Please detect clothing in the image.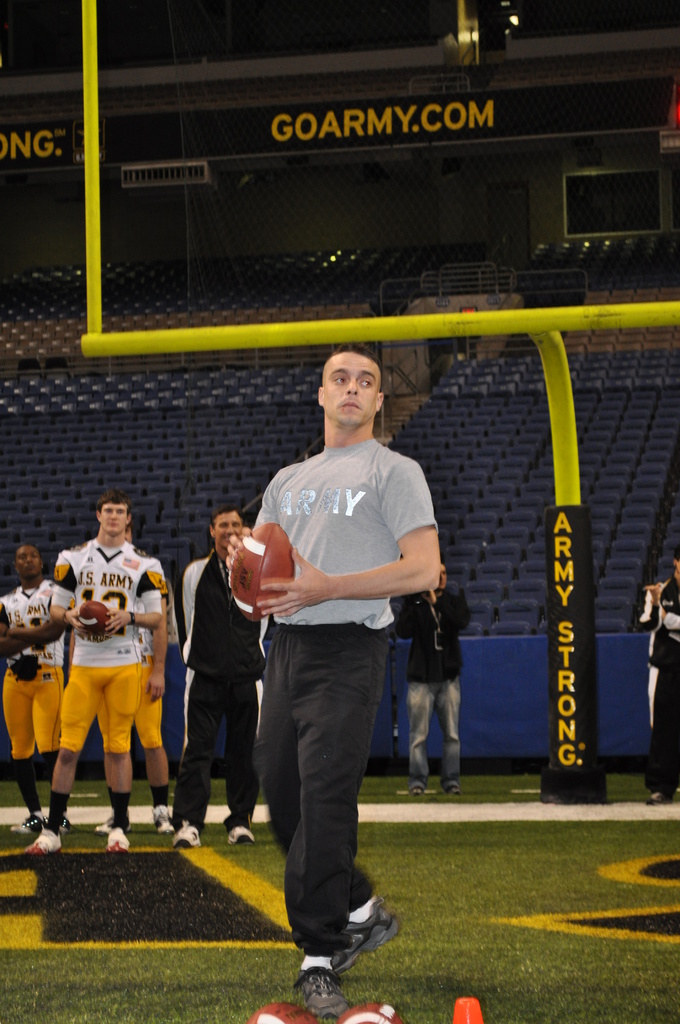
[175, 548, 271, 841].
